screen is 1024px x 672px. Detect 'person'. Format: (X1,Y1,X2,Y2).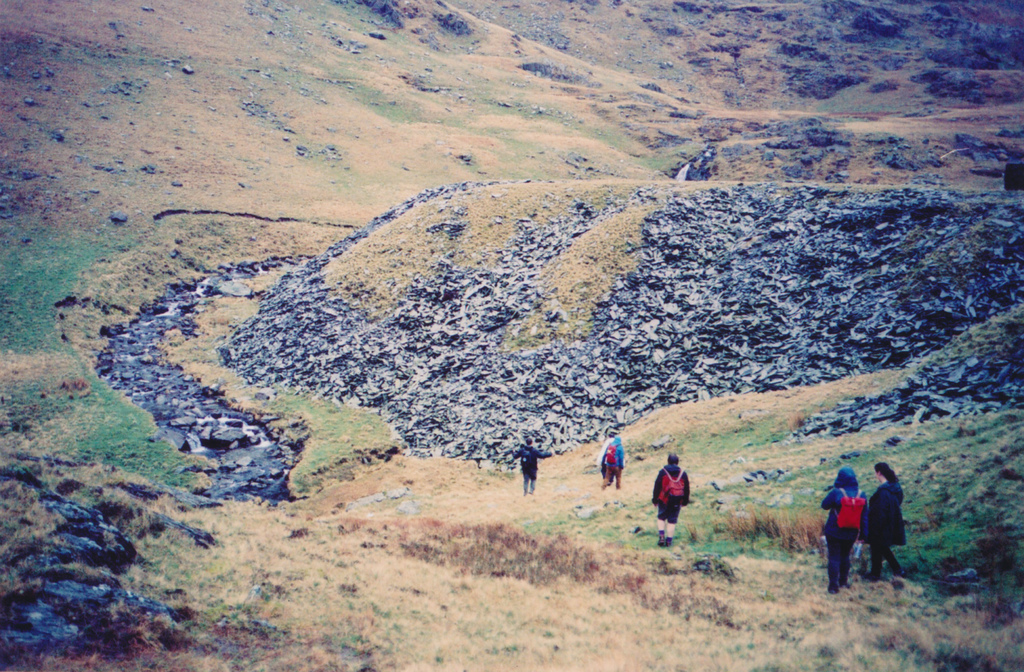
(828,466,886,588).
